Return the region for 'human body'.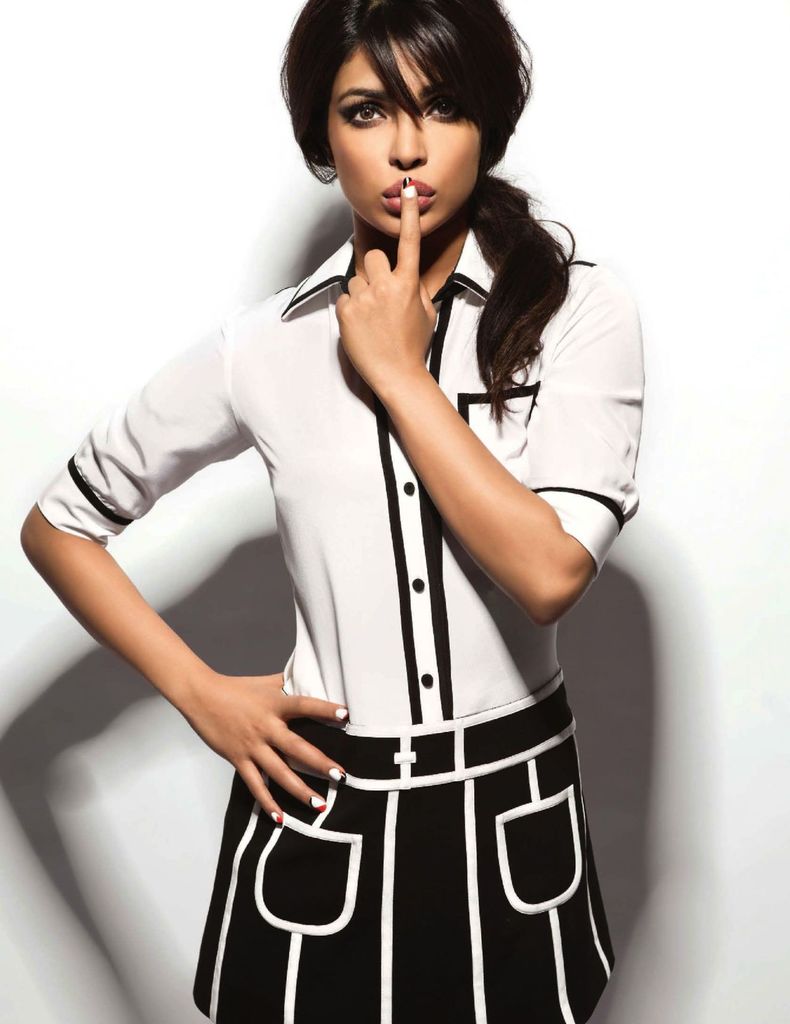
[left=73, top=60, right=645, bottom=1023].
